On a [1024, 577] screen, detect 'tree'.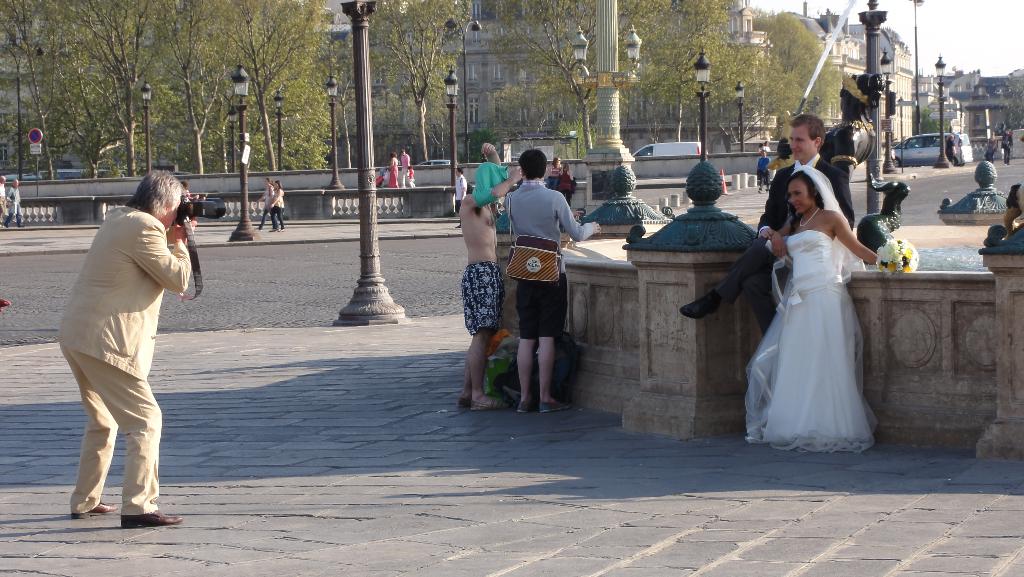
502 0 632 133.
